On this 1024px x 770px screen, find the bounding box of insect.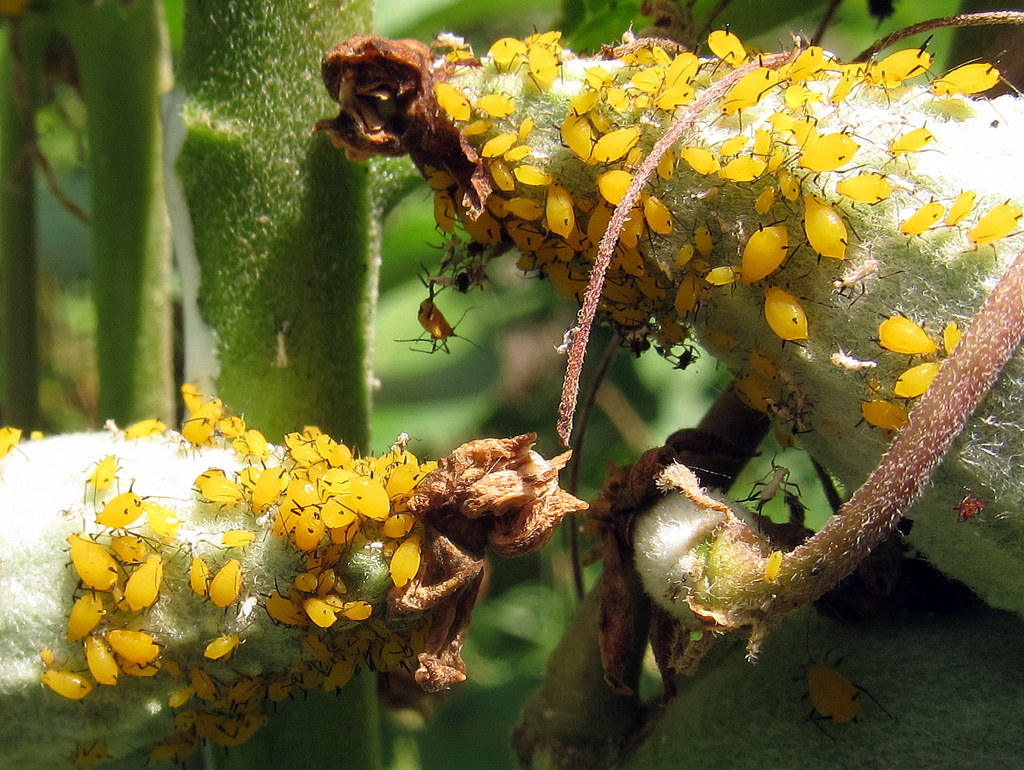
Bounding box: bbox=(796, 651, 897, 739).
